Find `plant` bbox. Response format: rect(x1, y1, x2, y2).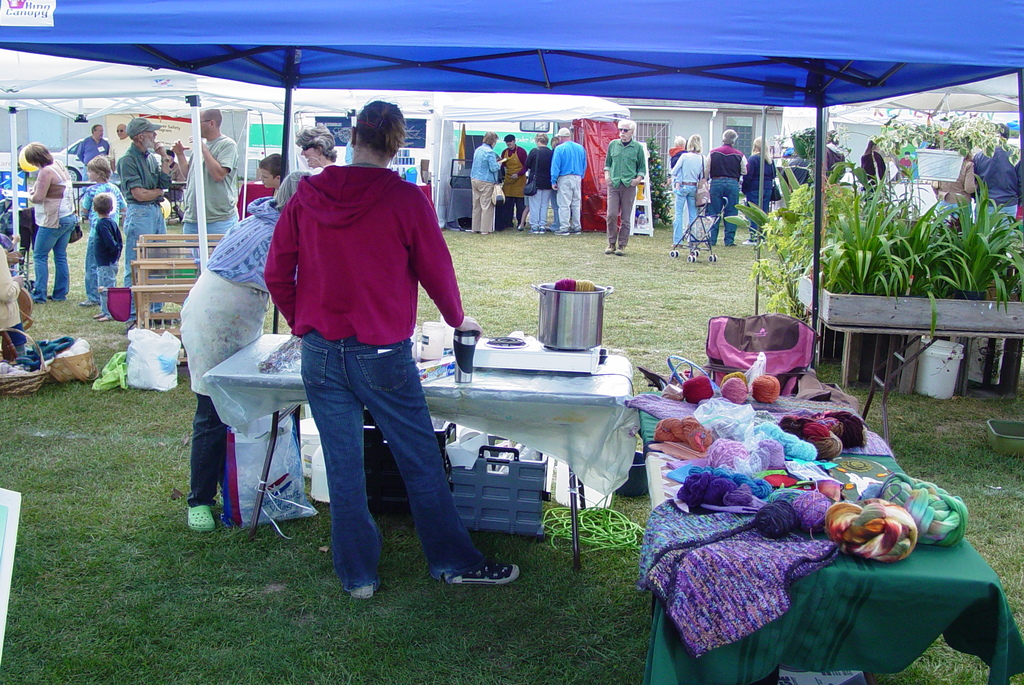
rect(972, 175, 1002, 264).
